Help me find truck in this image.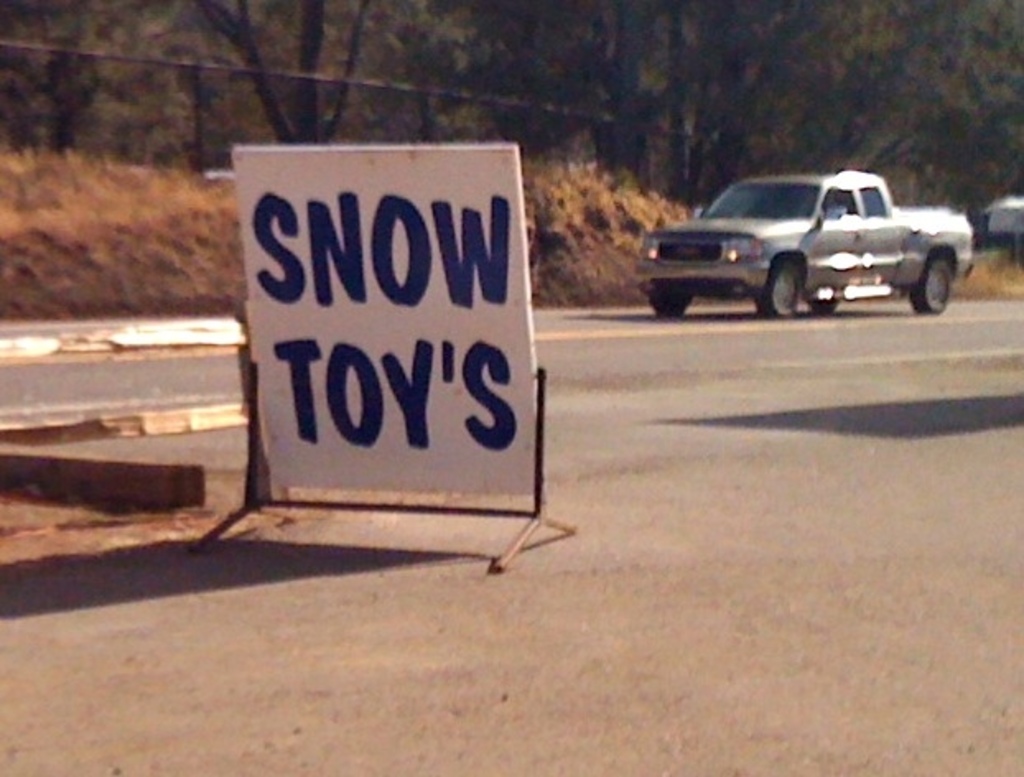
Found it: pyautogui.locateOnScreen(631, 171, 994, 318).
